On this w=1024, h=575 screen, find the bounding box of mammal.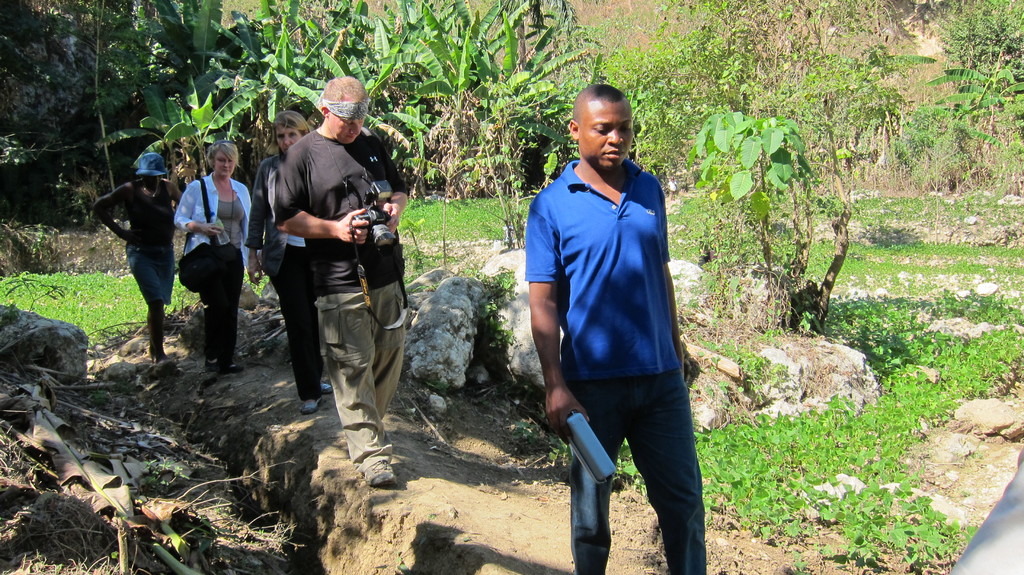
Bounding box: bbox=(90, 153, 184, 360).
